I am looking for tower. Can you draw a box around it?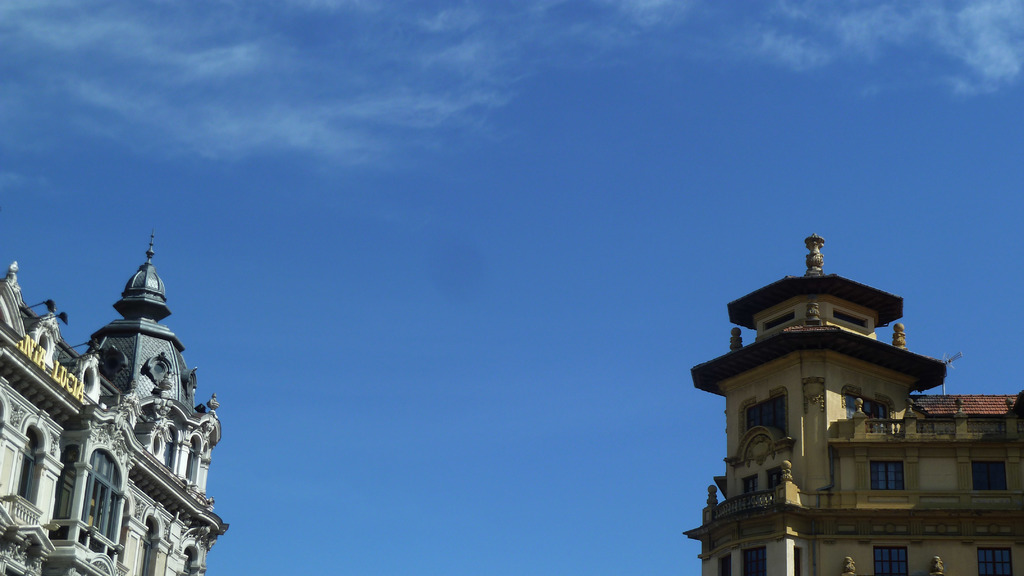
Sure, the bounding box is box(0, 196, 261, 575).
